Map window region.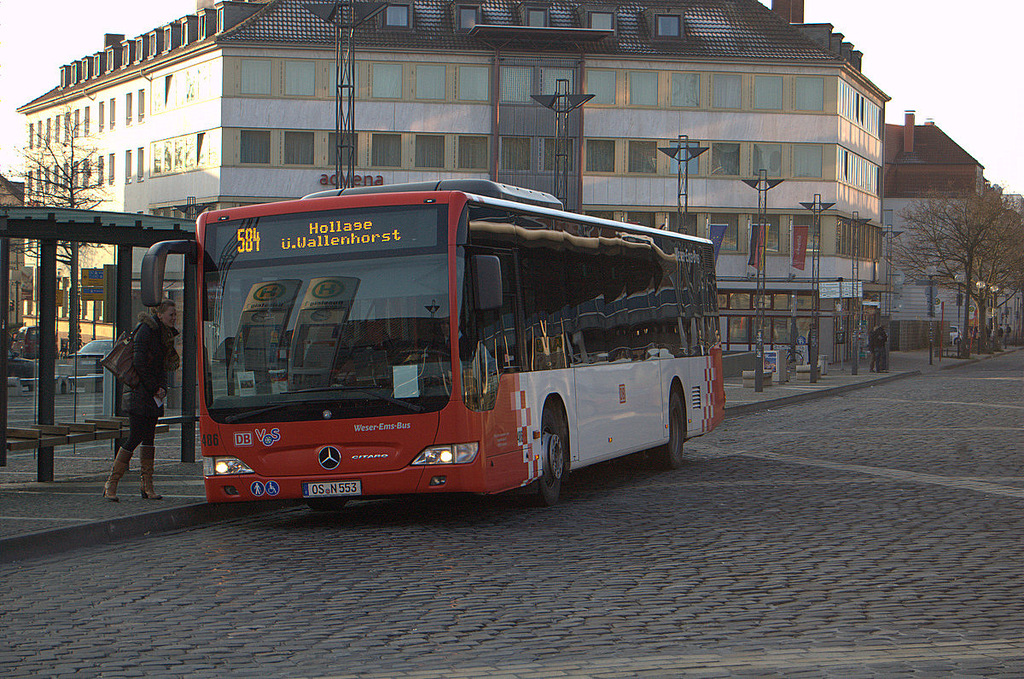
Mapped to pyautogui.locateOnScreen(135, 32, 143, 61).
